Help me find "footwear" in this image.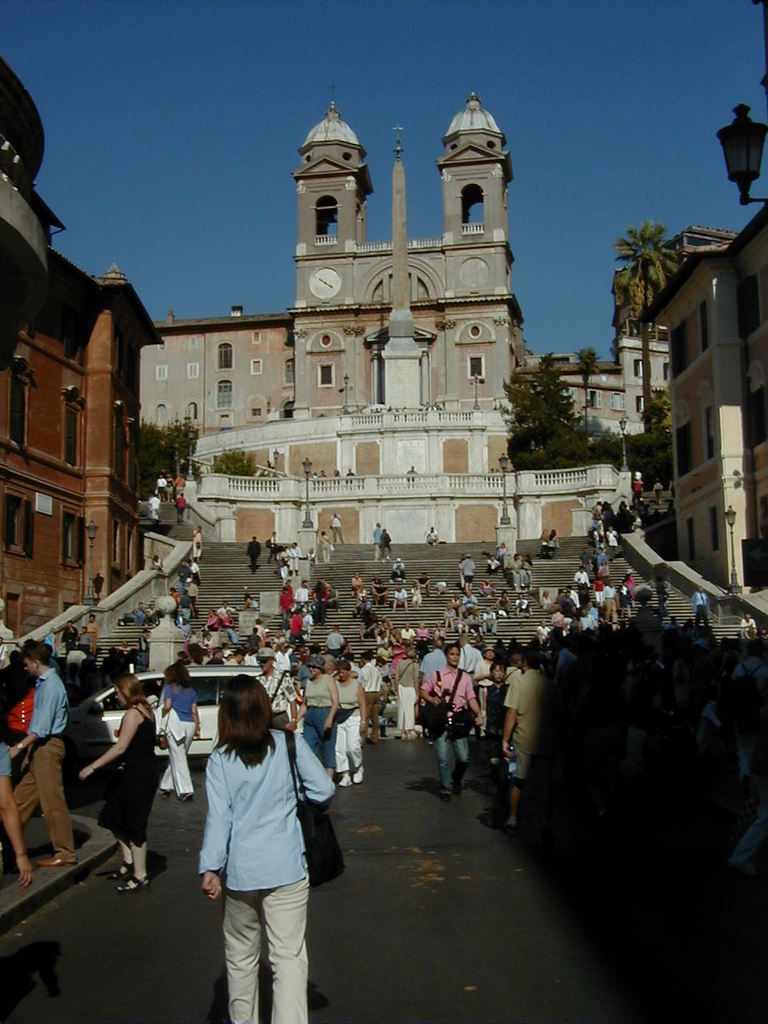
Found it: bbox(119, 871, 151, 894).
